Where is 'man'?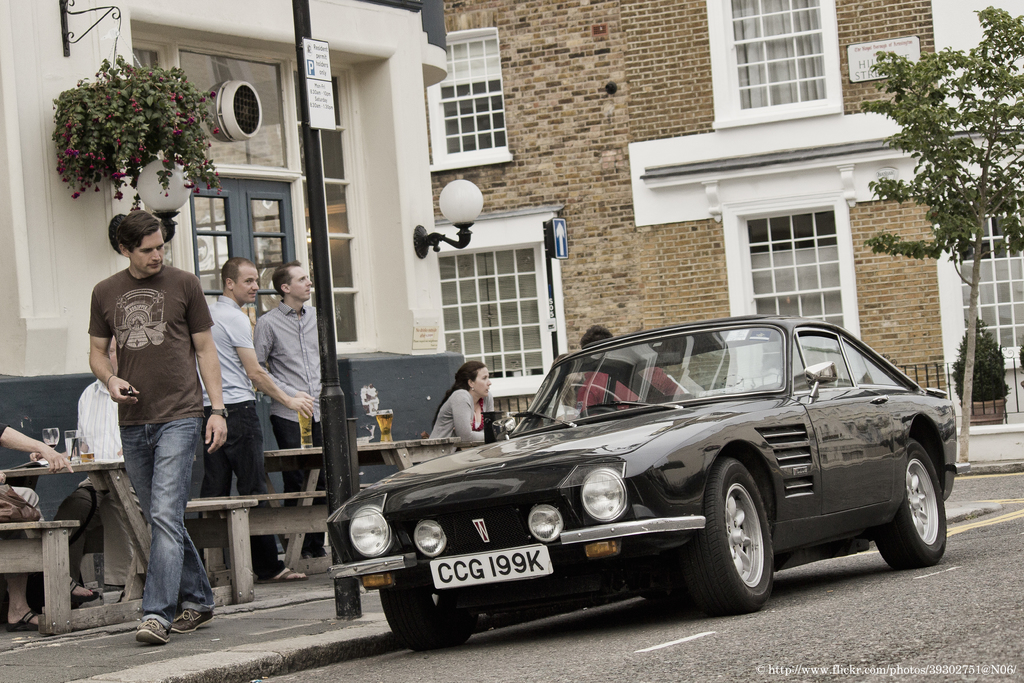
BBox(554, 367, 582, 425).
